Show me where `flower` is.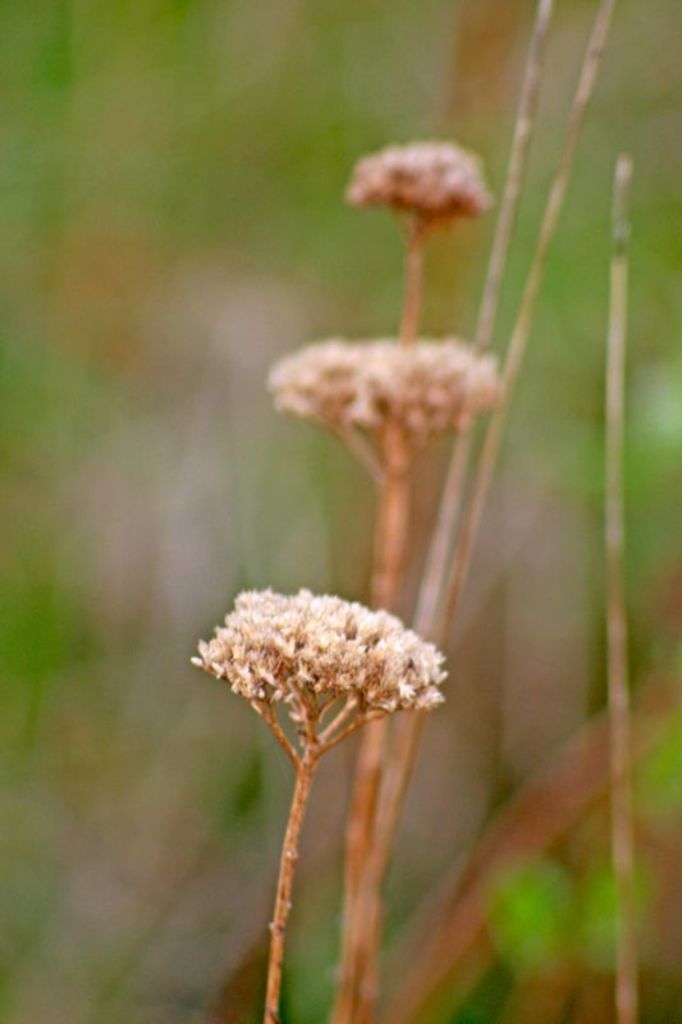
`flower` is at {"left": 184, "top": 585, "right": 452, "bottom": 716}.
